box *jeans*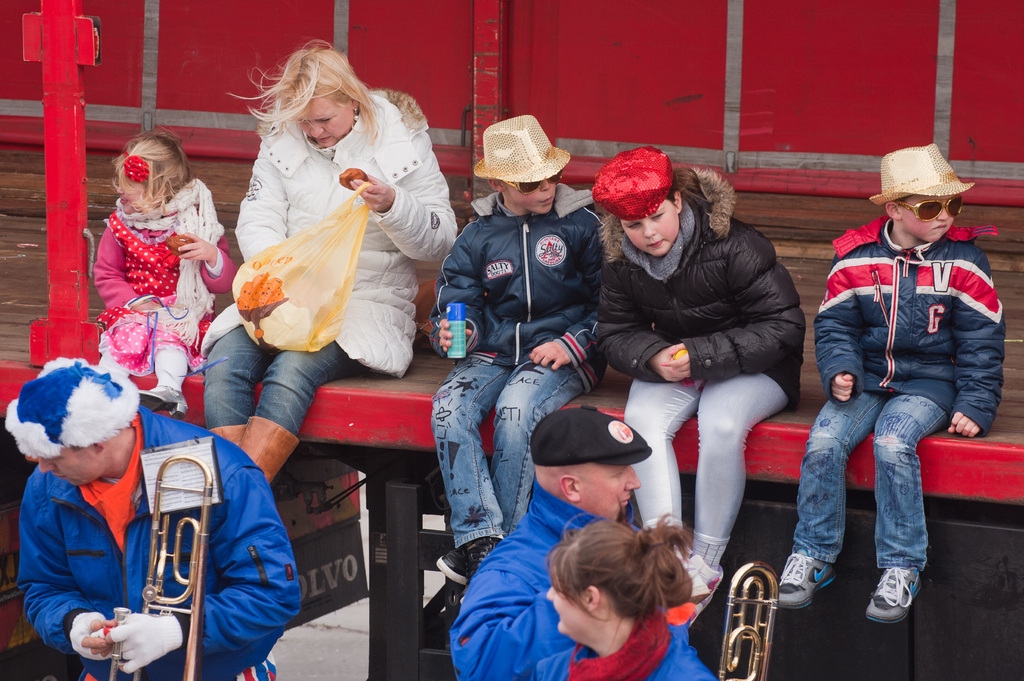
<box>200,317,356,437</box>
